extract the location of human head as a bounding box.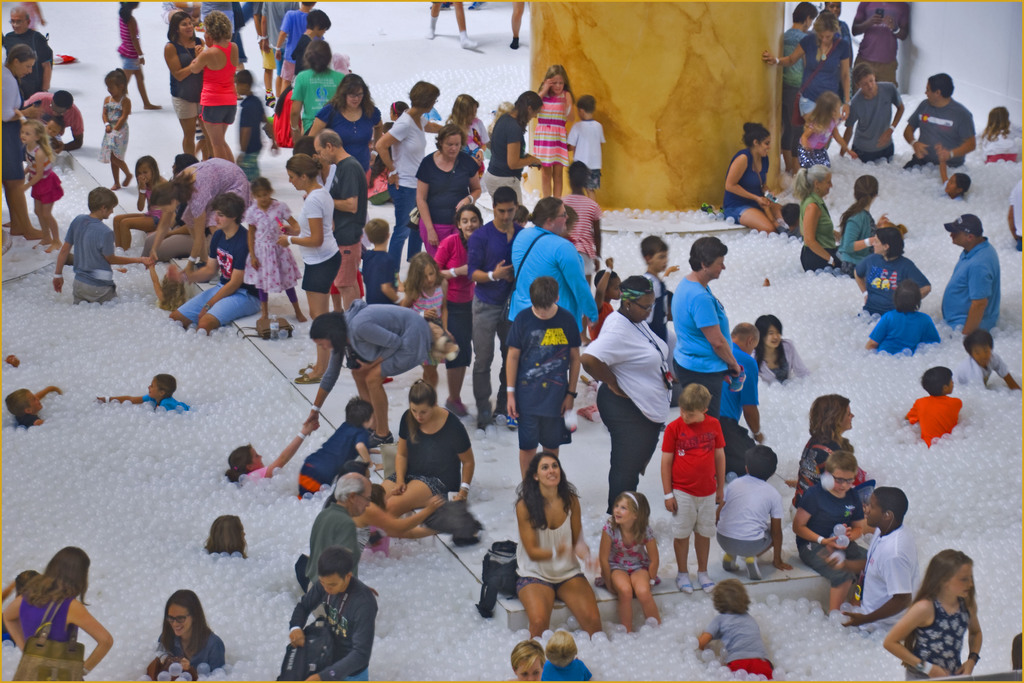
<bbox>531, 200, 571, 238</bbox>.
